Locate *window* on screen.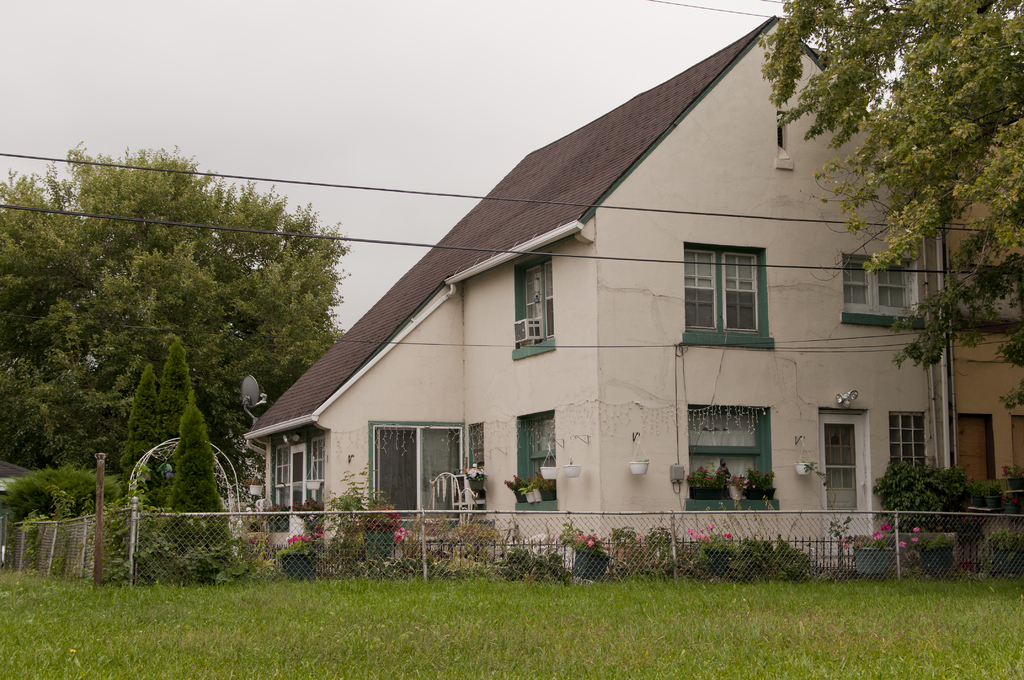
On screen at {"x1": 824, "y1": 423, "x2": 855, "y2": 517}.
